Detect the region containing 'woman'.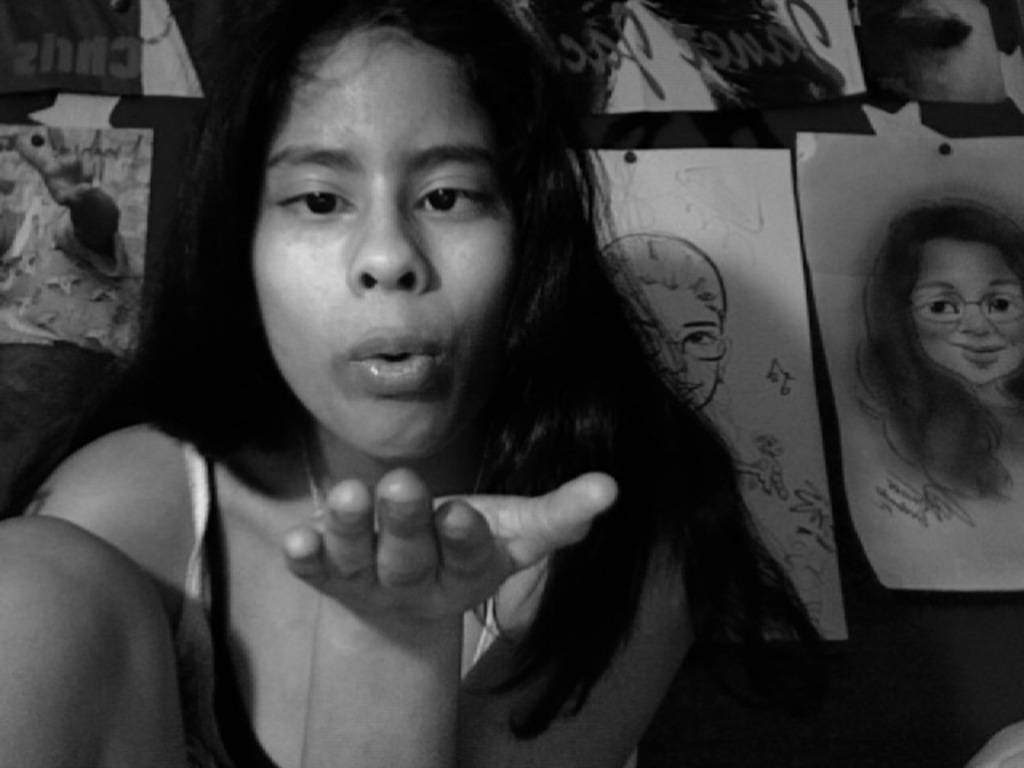
42/0/835/766.
